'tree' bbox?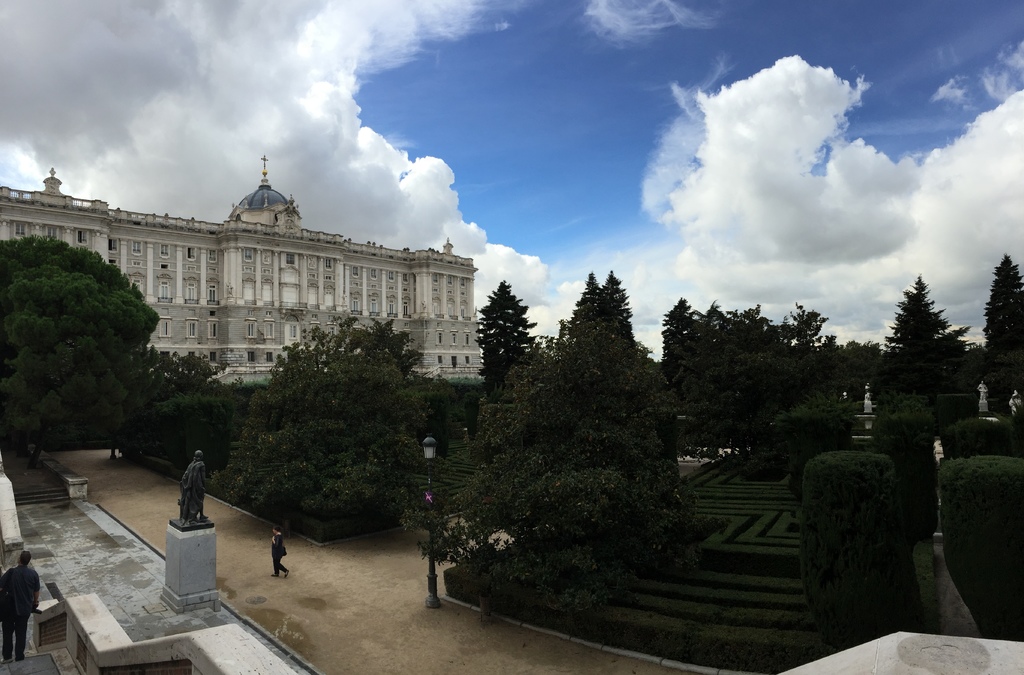
(left=336, top=321, right=426, bottom=400)
